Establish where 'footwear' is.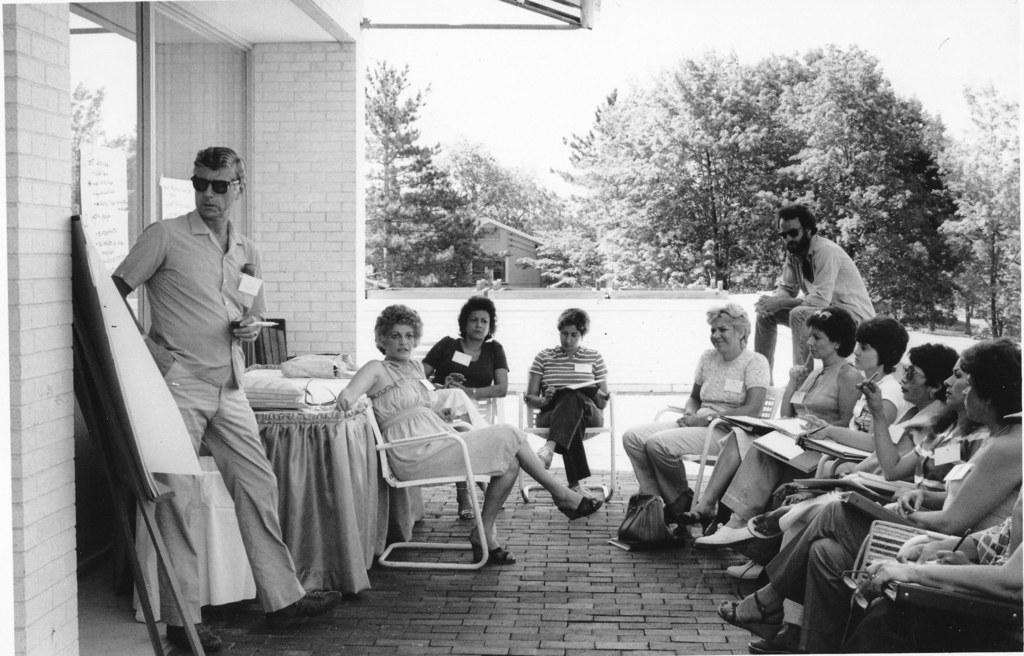
Established at rect(163, 619, 232, 653).
